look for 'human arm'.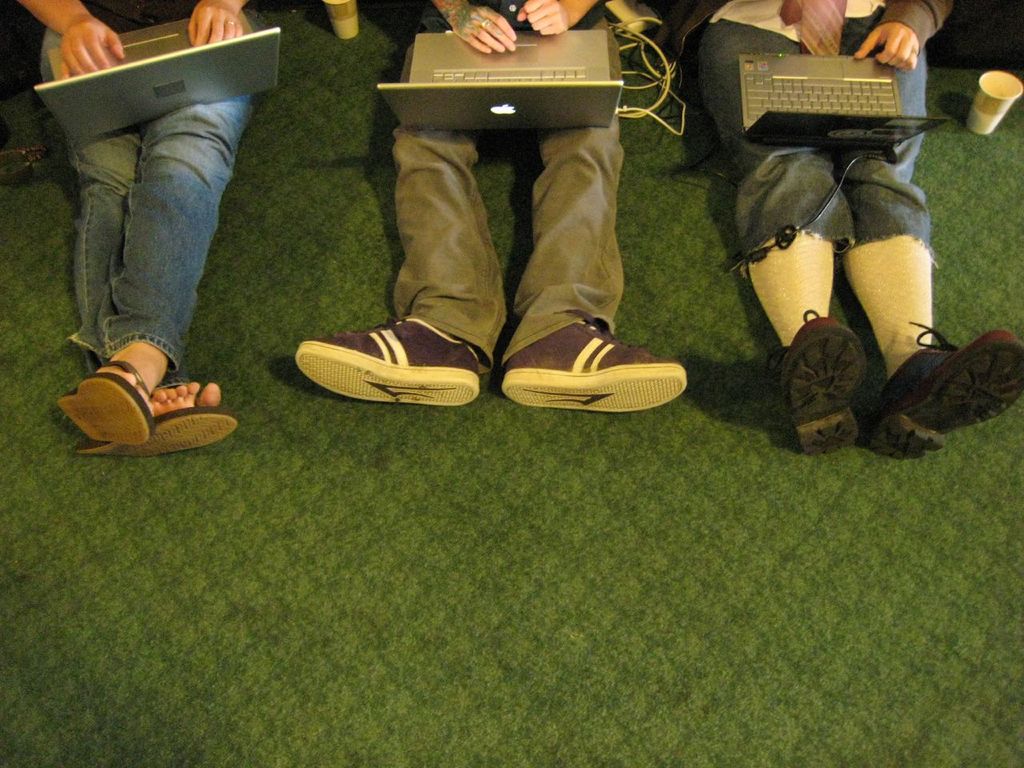
Found: (left=511, top=0, right=606, bottom=40).
